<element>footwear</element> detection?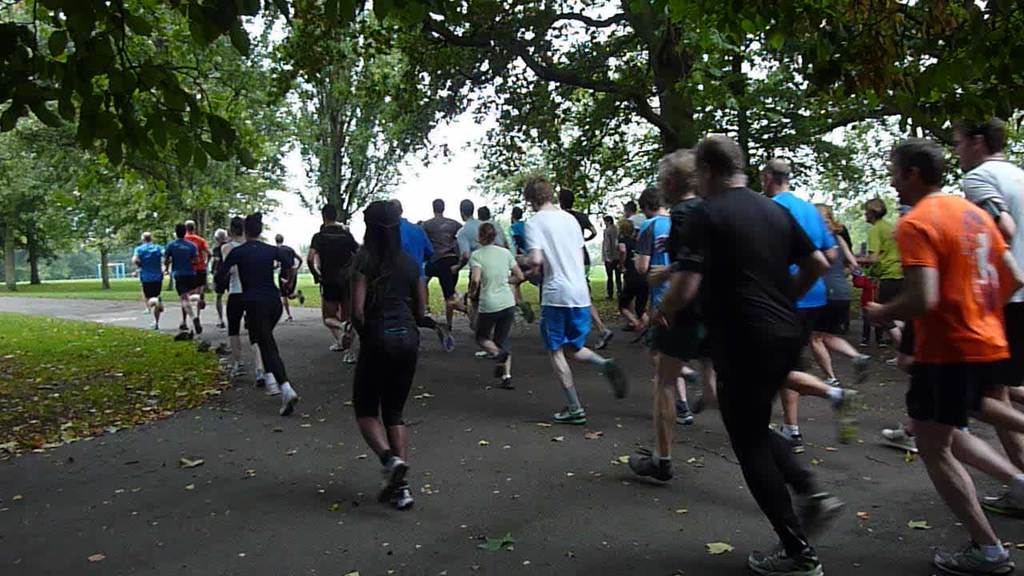
590:330:610:355
